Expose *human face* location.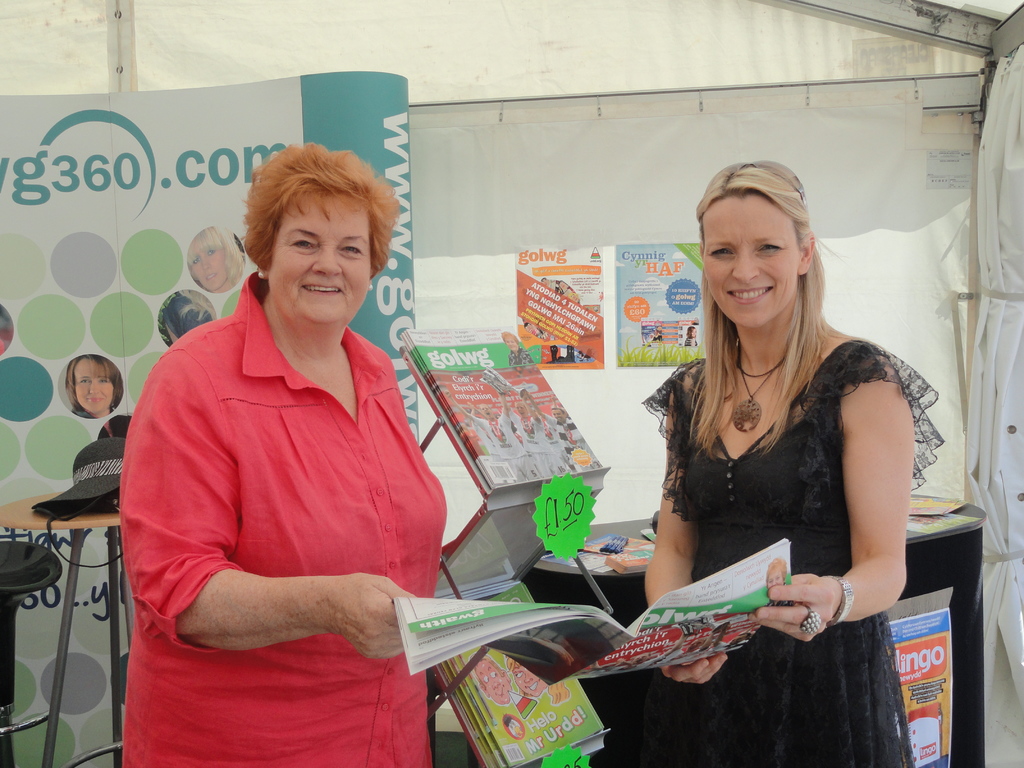
Exposed at (left=191, top=239, right=228, bottom=289).
